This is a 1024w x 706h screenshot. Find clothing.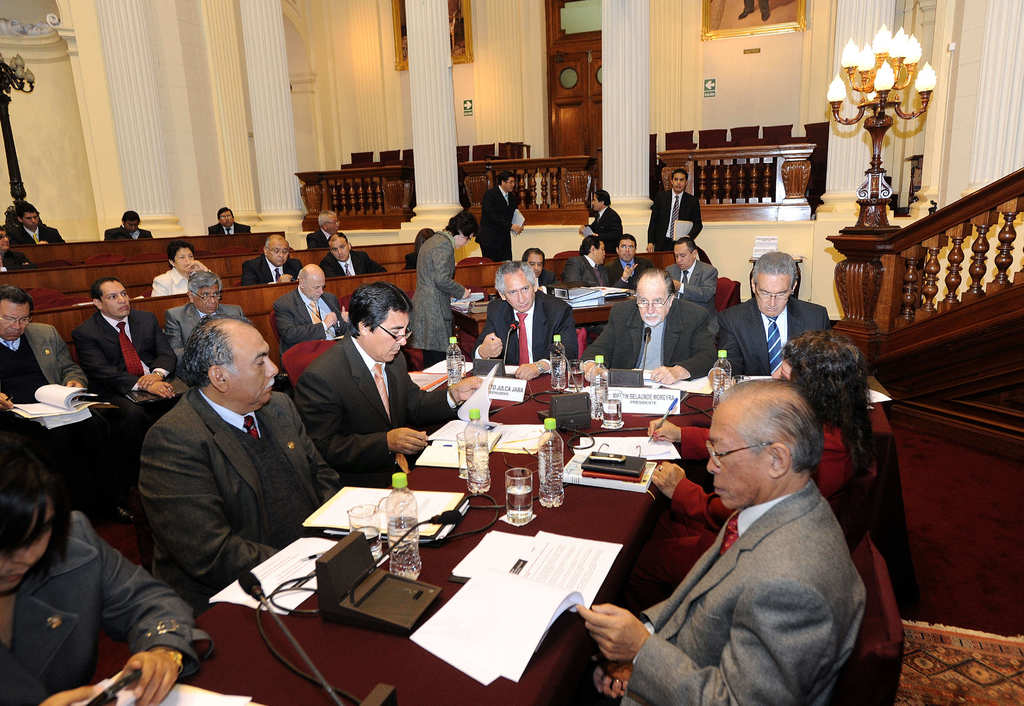
Bounding box: [left=4, top=219, right=63, bottom=248].
